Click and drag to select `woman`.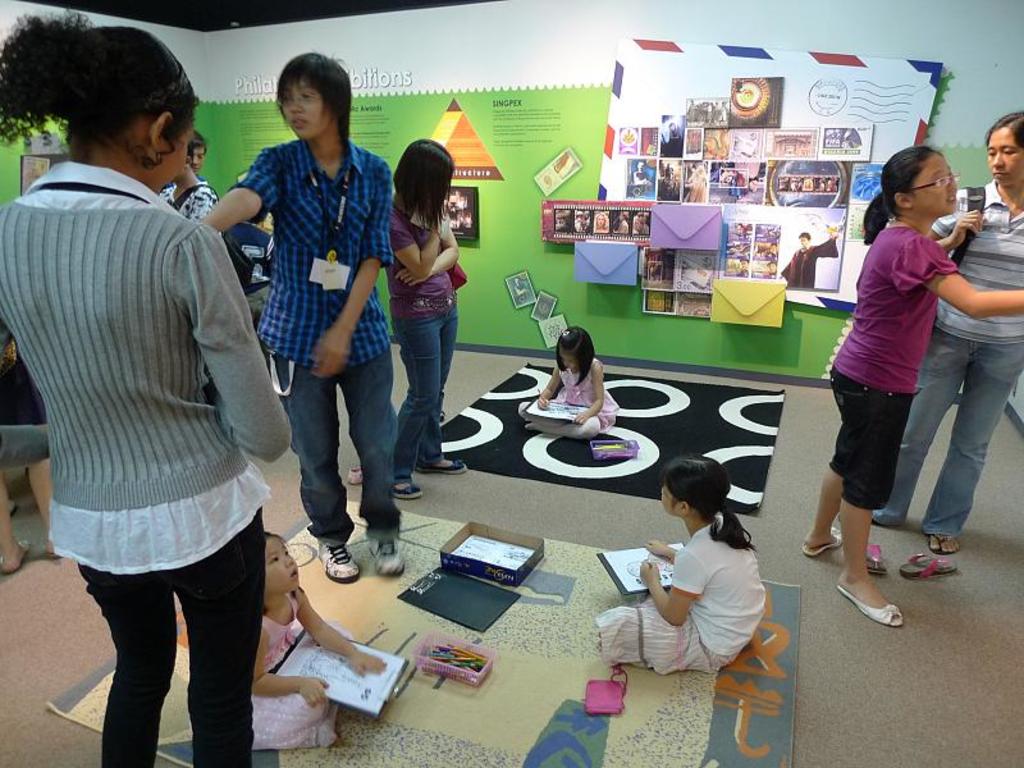
Selection: (x1=196, y1=52, x2=411, y2=585).
